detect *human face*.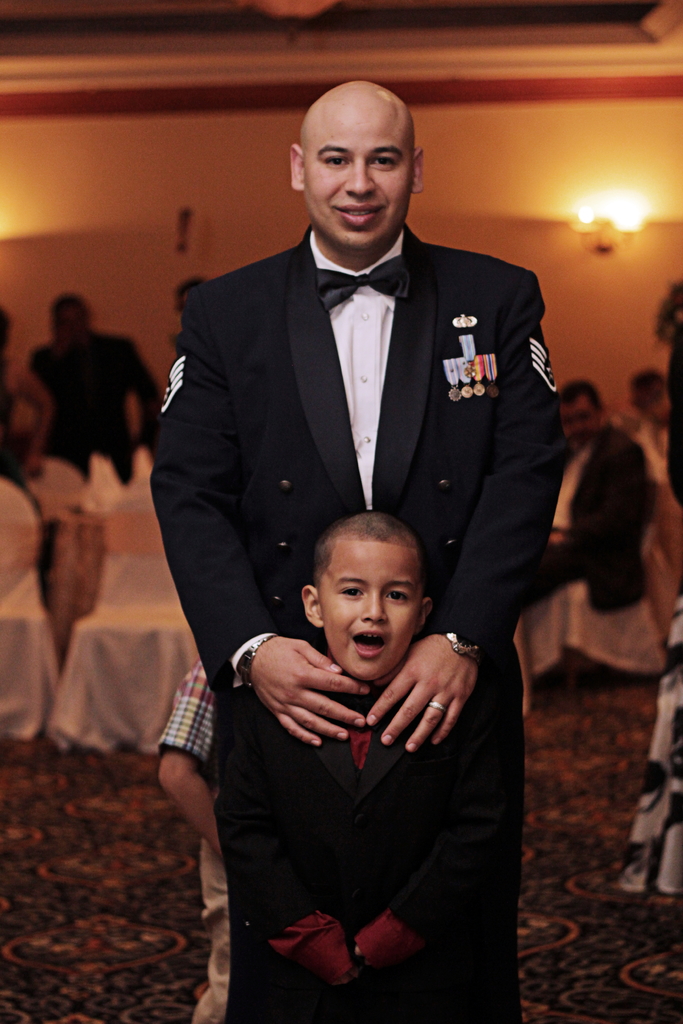
Detected at [left=301, top=113, right=415, bottom=251].
